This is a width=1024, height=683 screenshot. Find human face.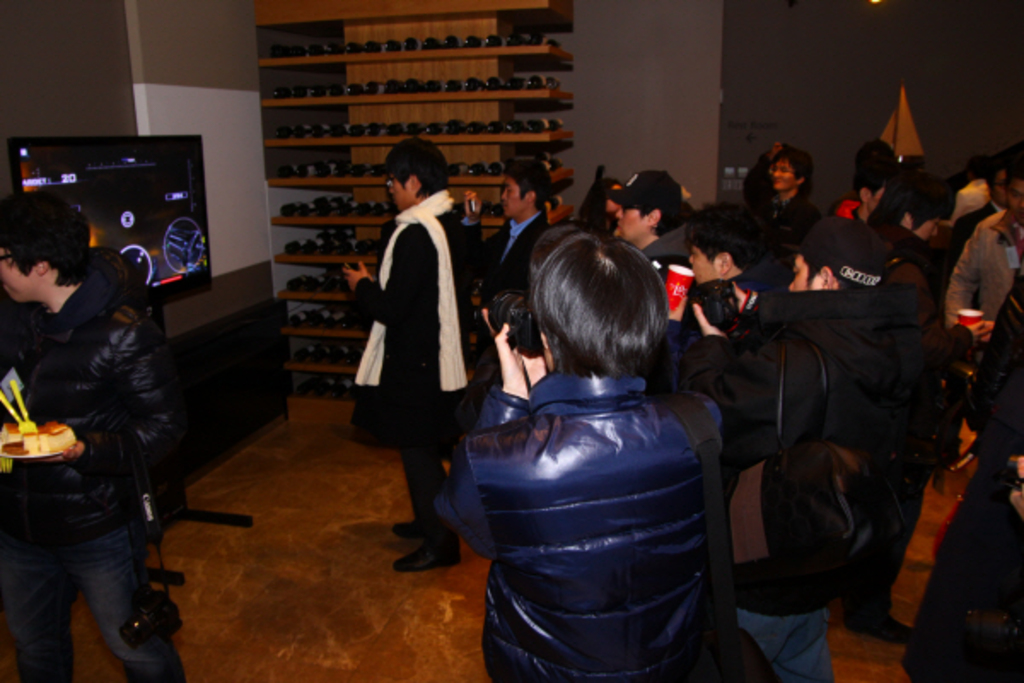
Bounding box: (502,178,524,219).
